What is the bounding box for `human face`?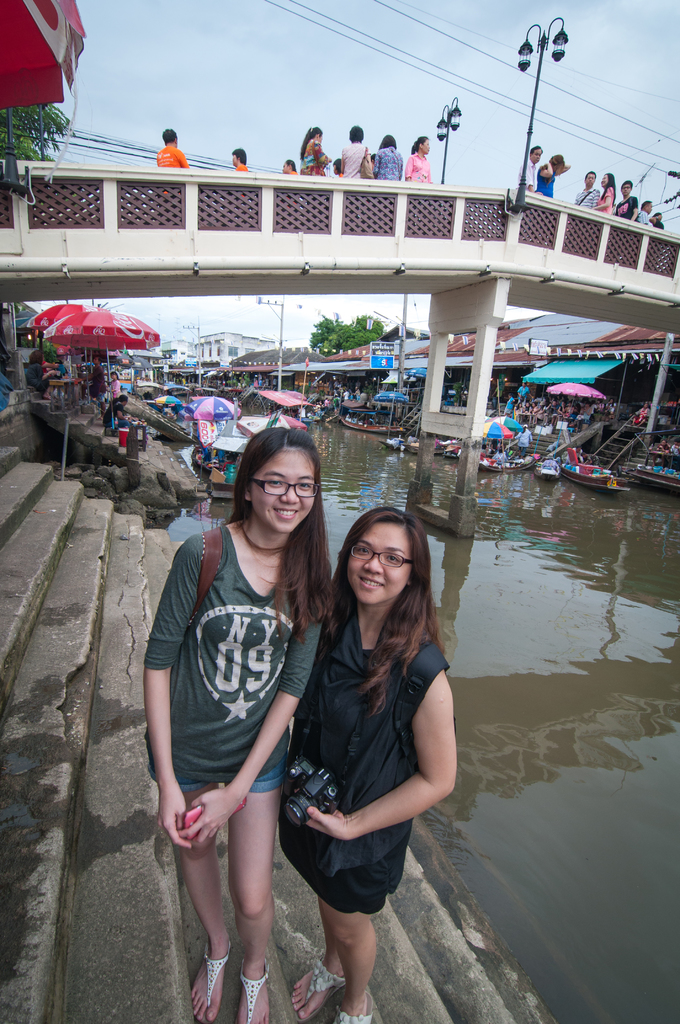
529/148/541/166.
